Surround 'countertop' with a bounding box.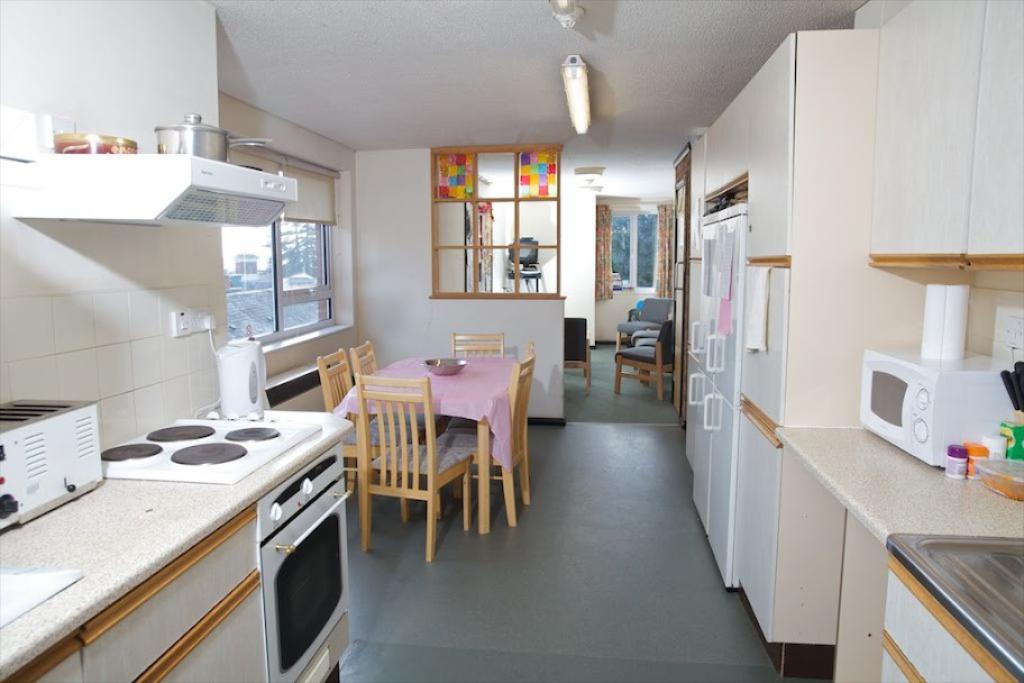
x1=0 y1=403 x2=354 y2=681.
